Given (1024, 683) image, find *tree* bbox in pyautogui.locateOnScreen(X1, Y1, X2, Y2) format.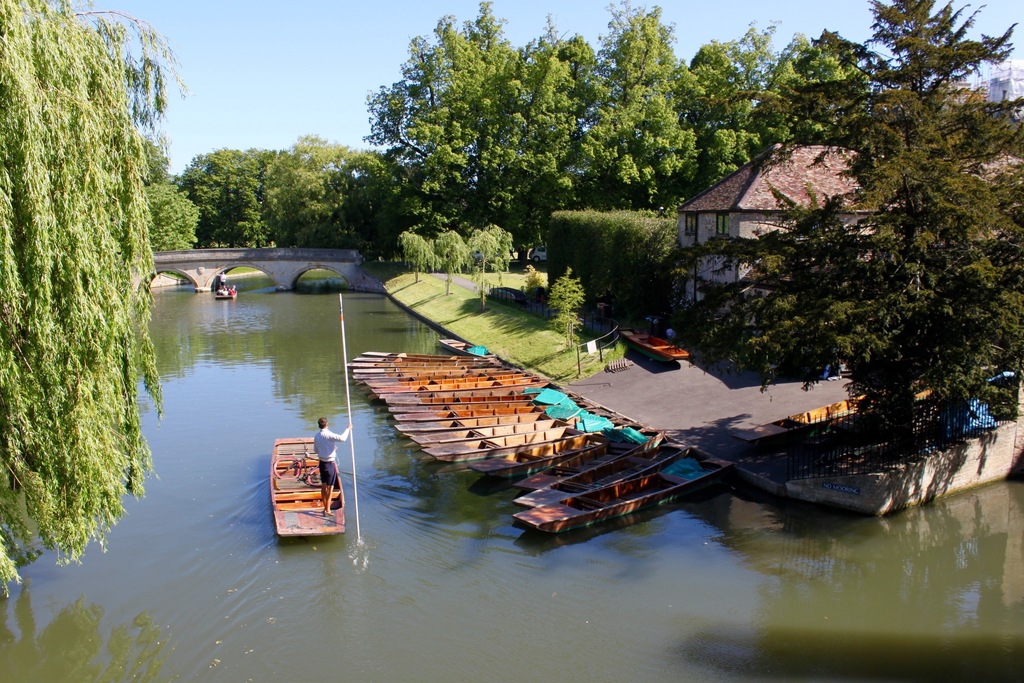
pyautogui.locateOnScreen(520, 26, 636, 259).
